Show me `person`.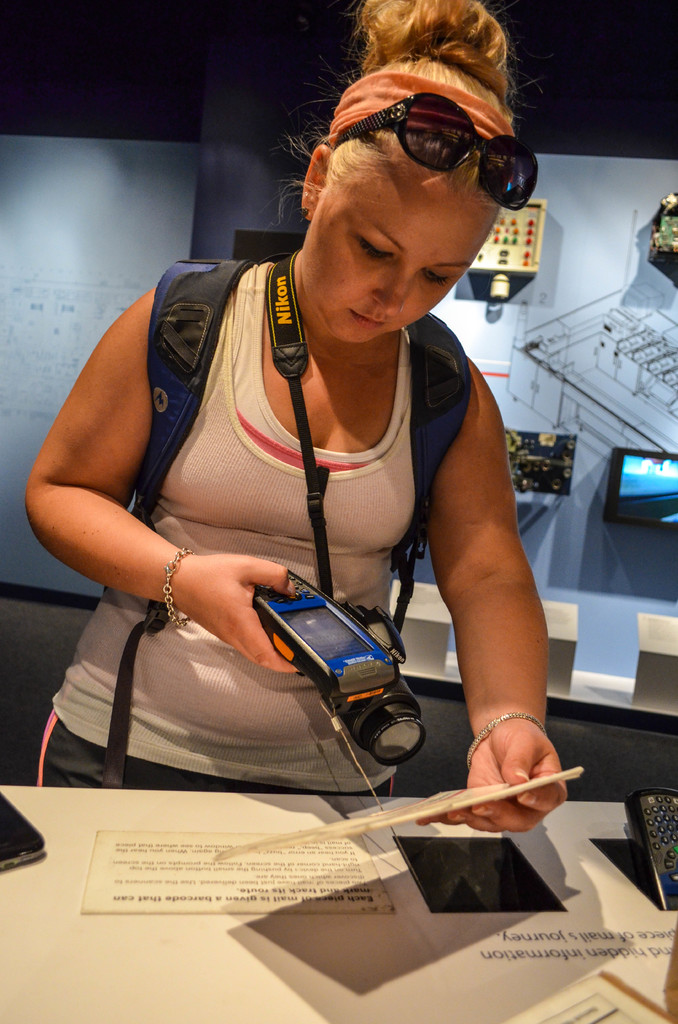
`person` is here: 100:54:556:868.
